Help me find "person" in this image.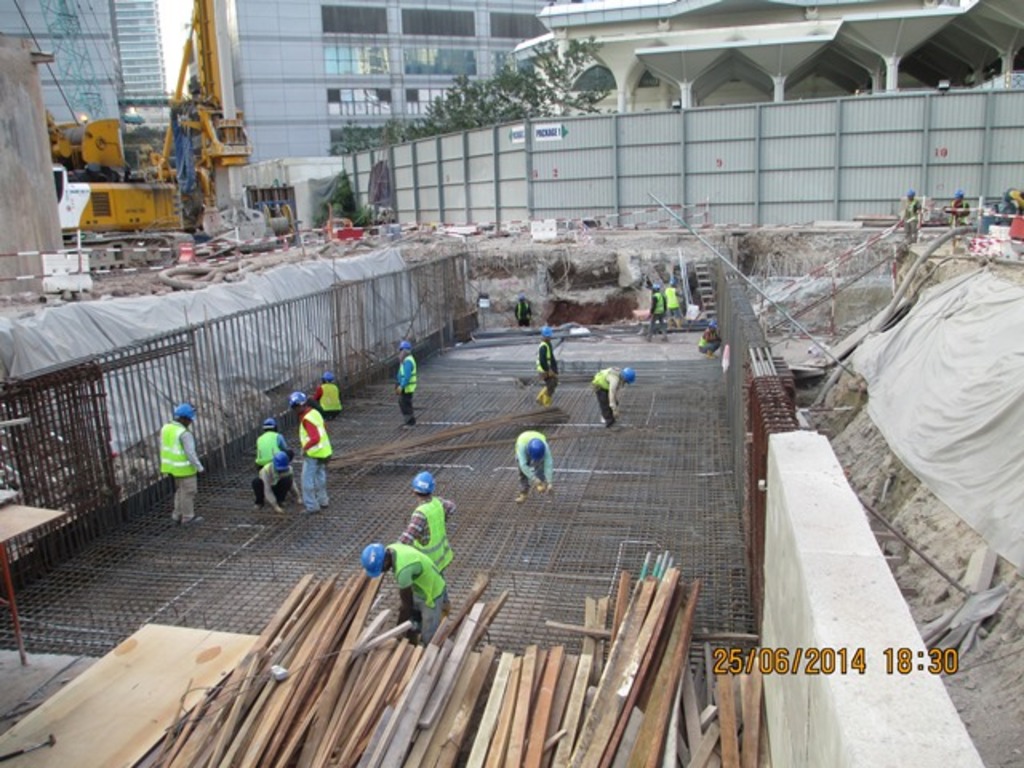
Found it: Rect(312, 368, 344, 421).
